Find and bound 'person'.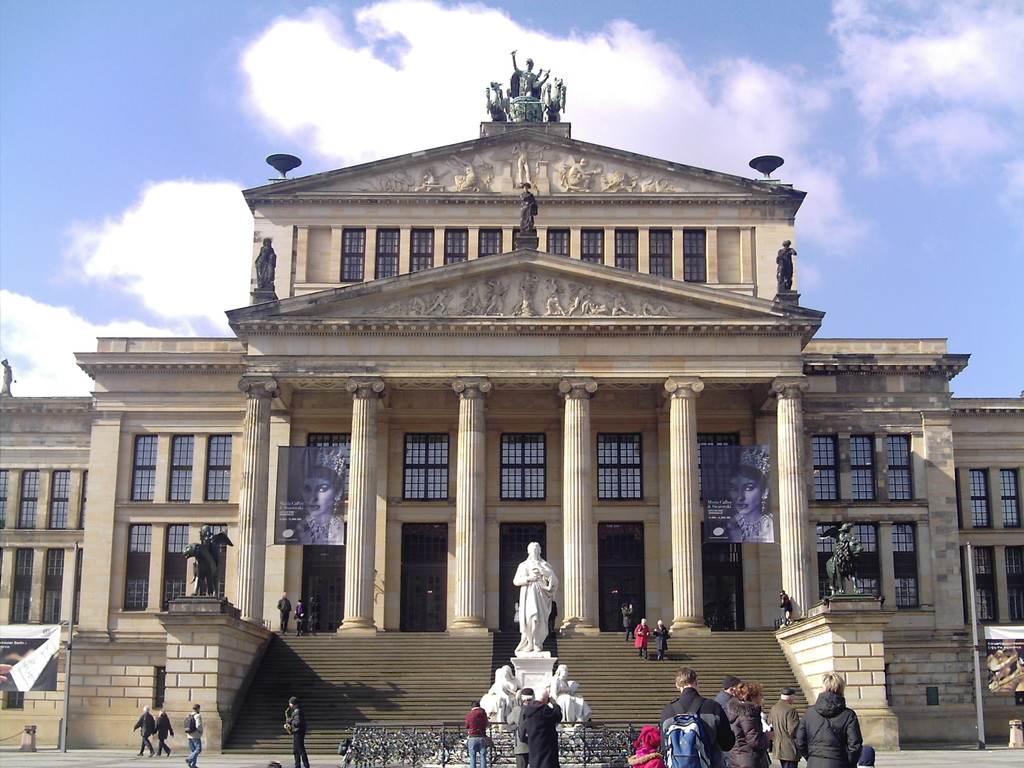
Bound: [467, 701, 490, 766].
